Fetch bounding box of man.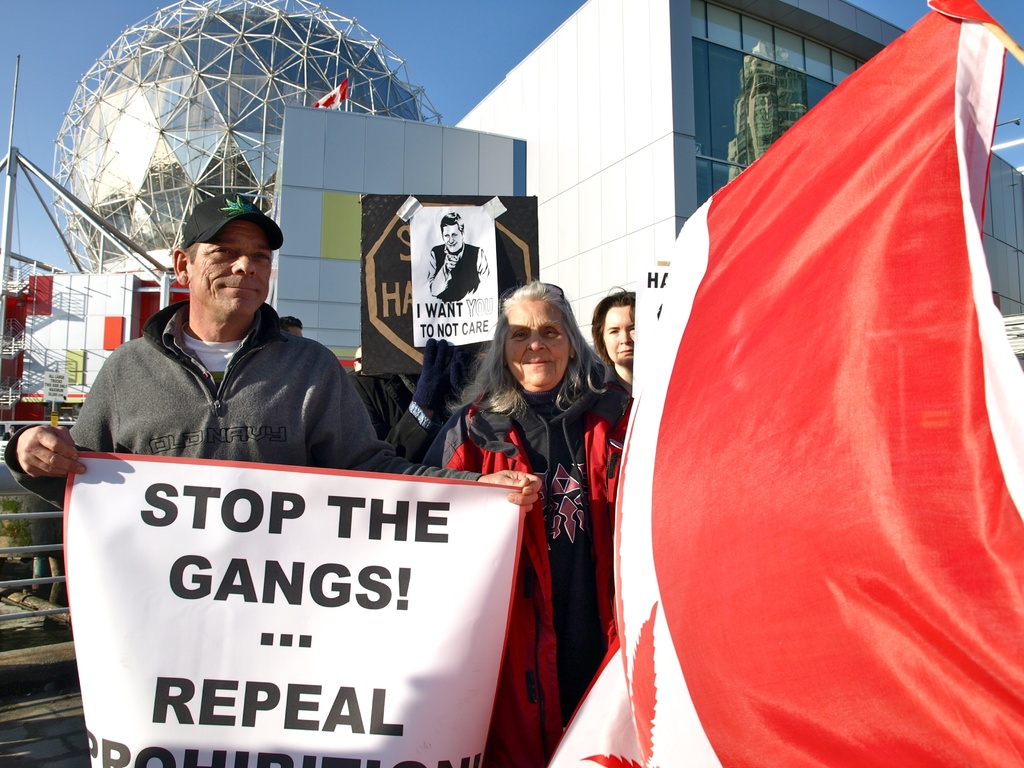
Bbox: [429, 212, 489, 301].
